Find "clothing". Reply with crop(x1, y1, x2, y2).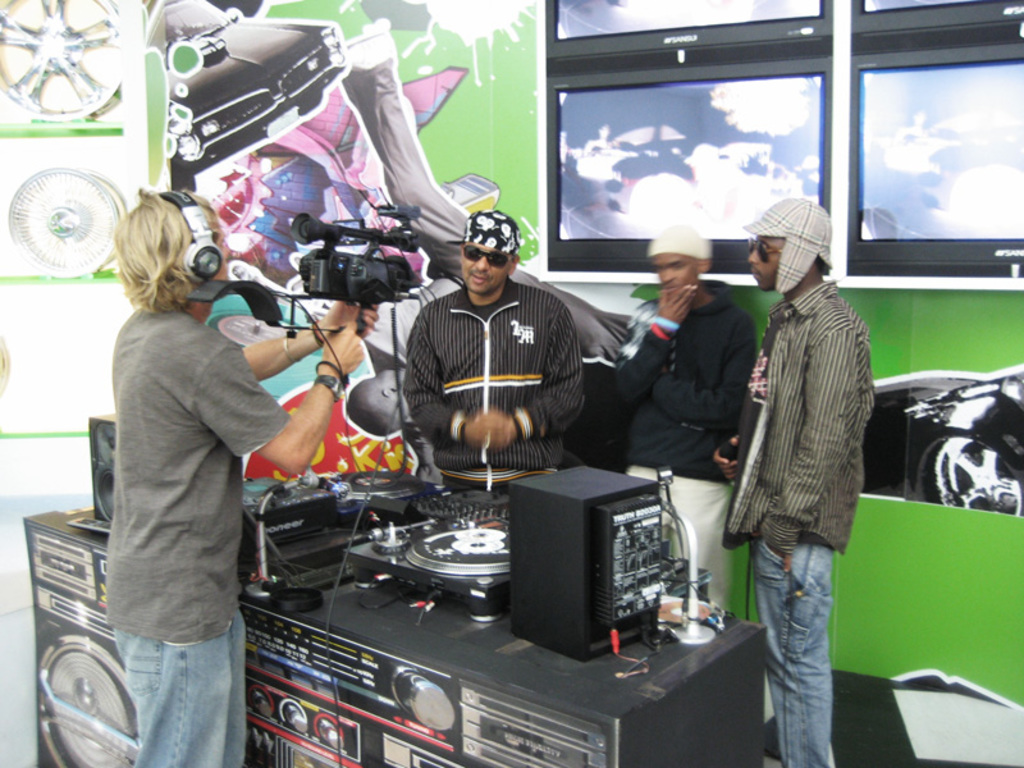
crop(411, 262, 579, 493).
